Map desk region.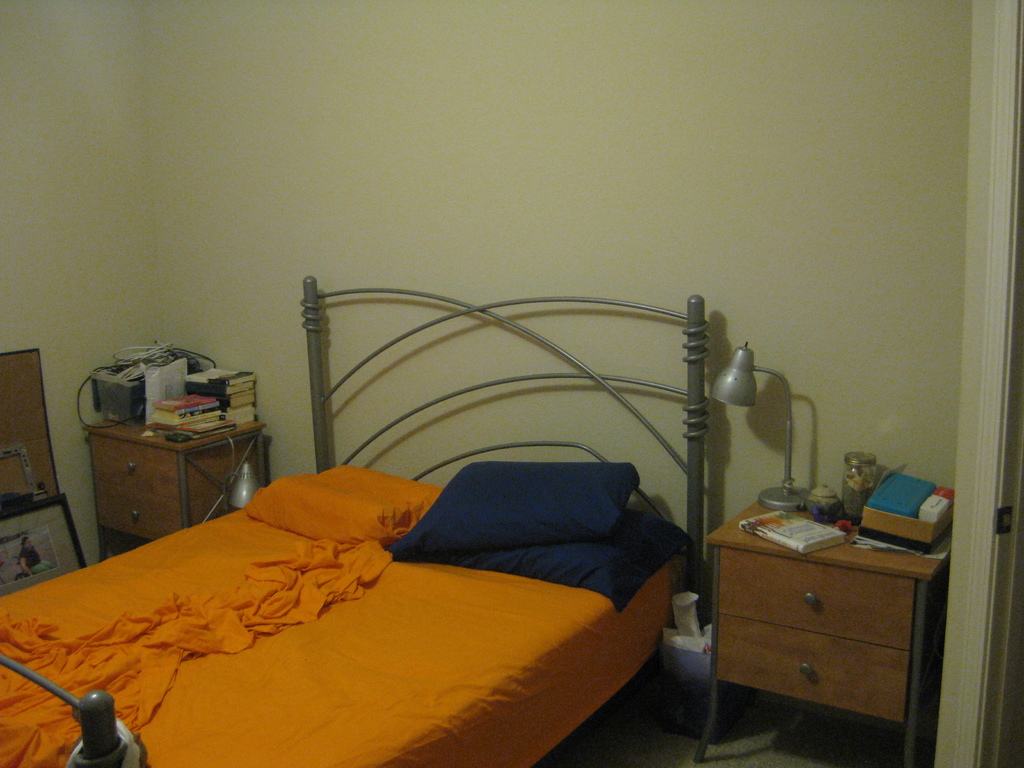
Mapped to (x1=700, y1=499, x2=954, y2=767).
